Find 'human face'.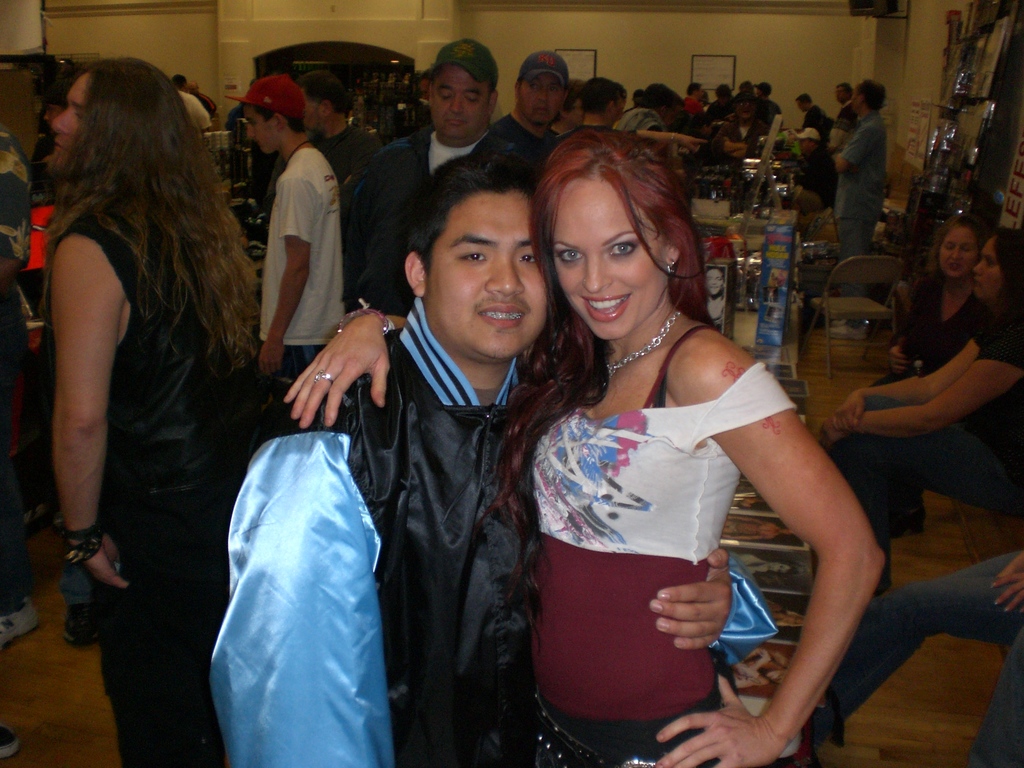
crop(937, 221, 979, 278).
